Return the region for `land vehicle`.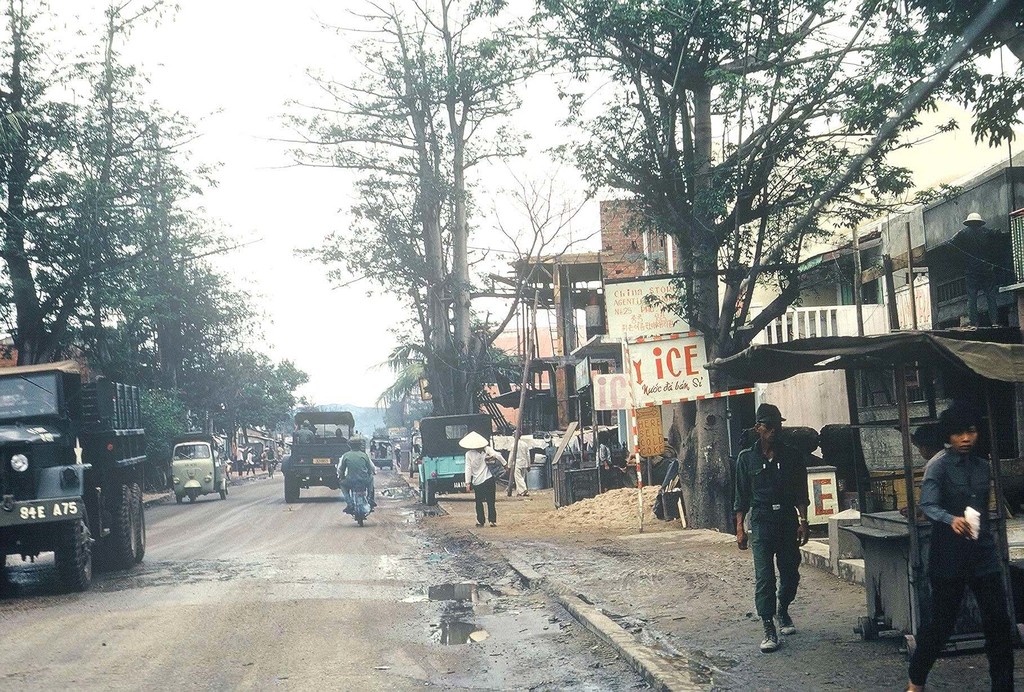
281 409 356 502.
